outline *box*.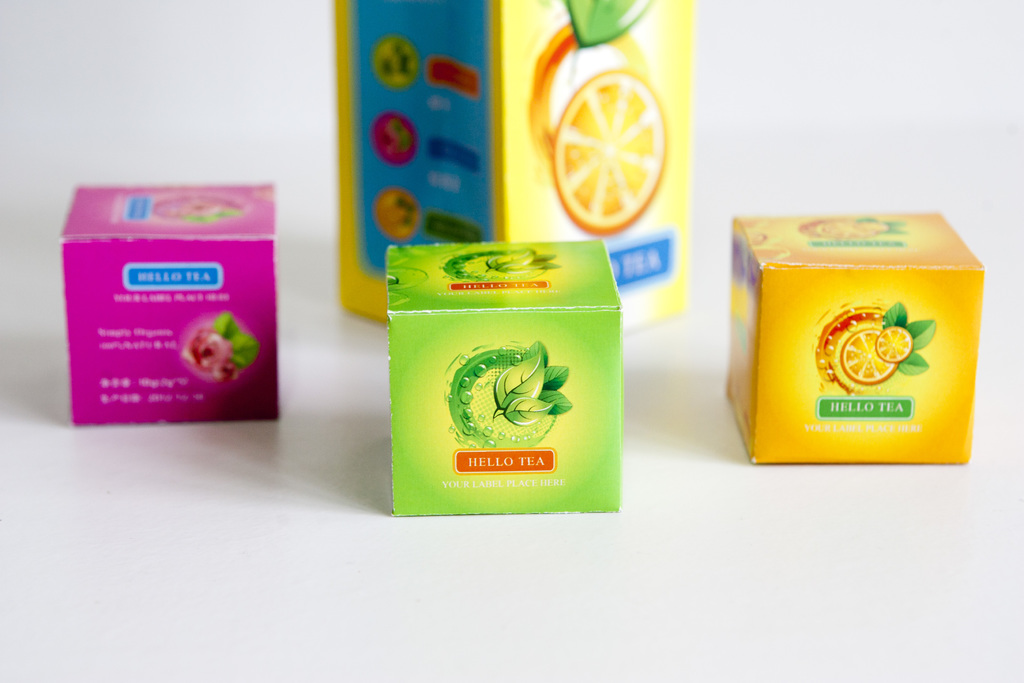
Outline: rect(333, 0, 693, 337).
